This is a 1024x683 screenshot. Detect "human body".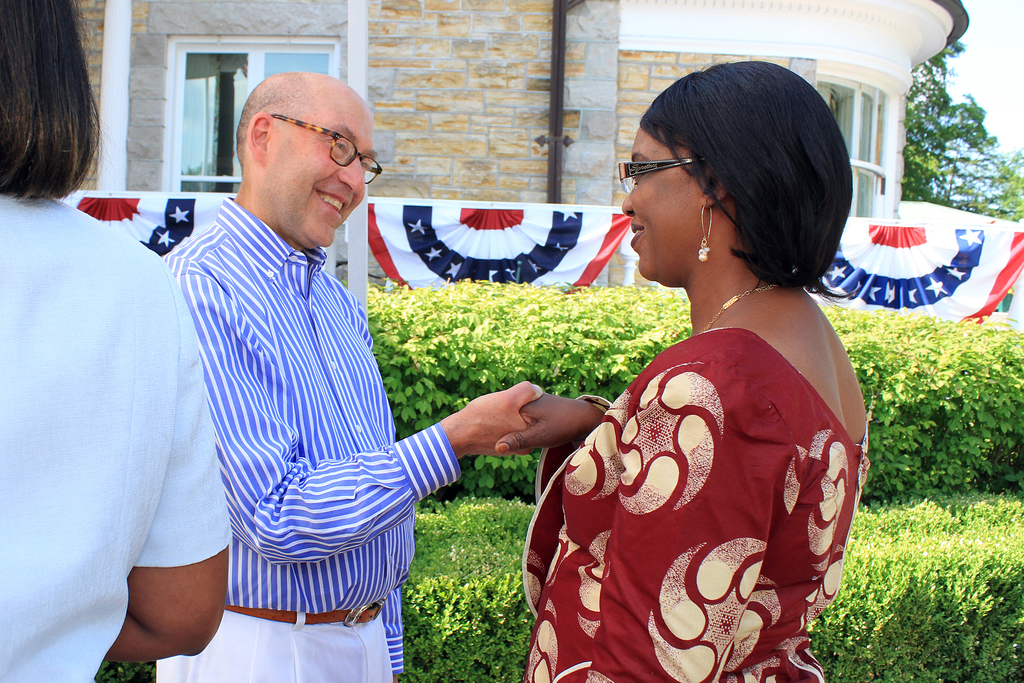
{"left": 493, "top": 54, "right": 874, "bottom": 682}.
